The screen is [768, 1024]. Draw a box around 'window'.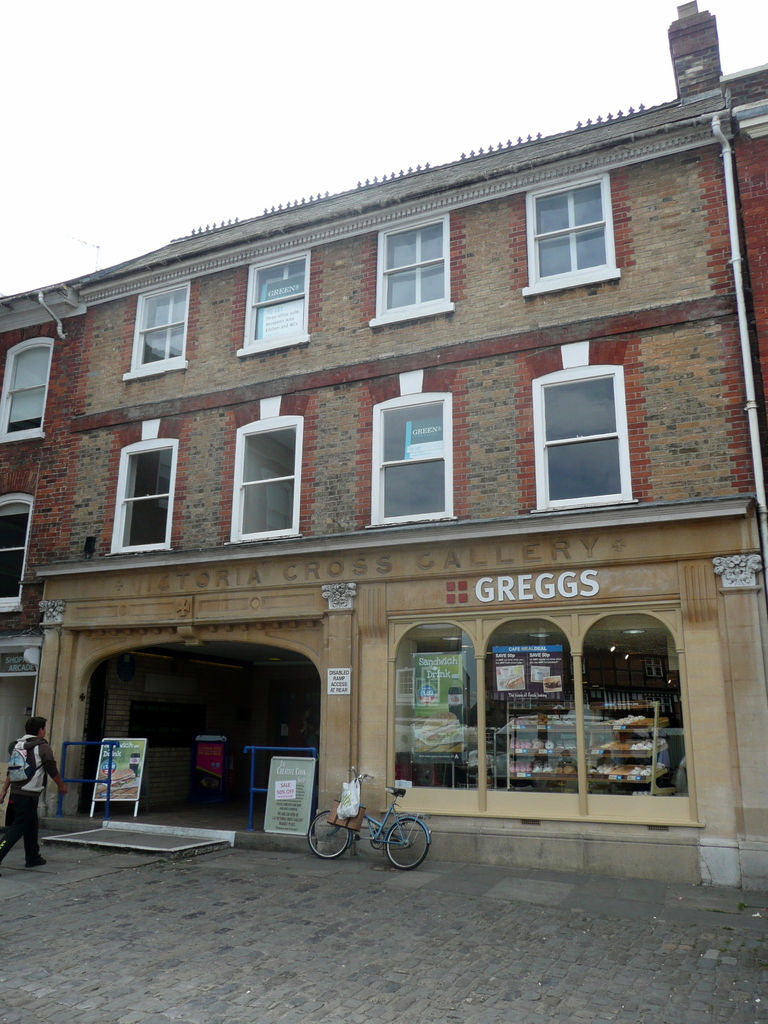
select_region(227, 399, 311, 542).
